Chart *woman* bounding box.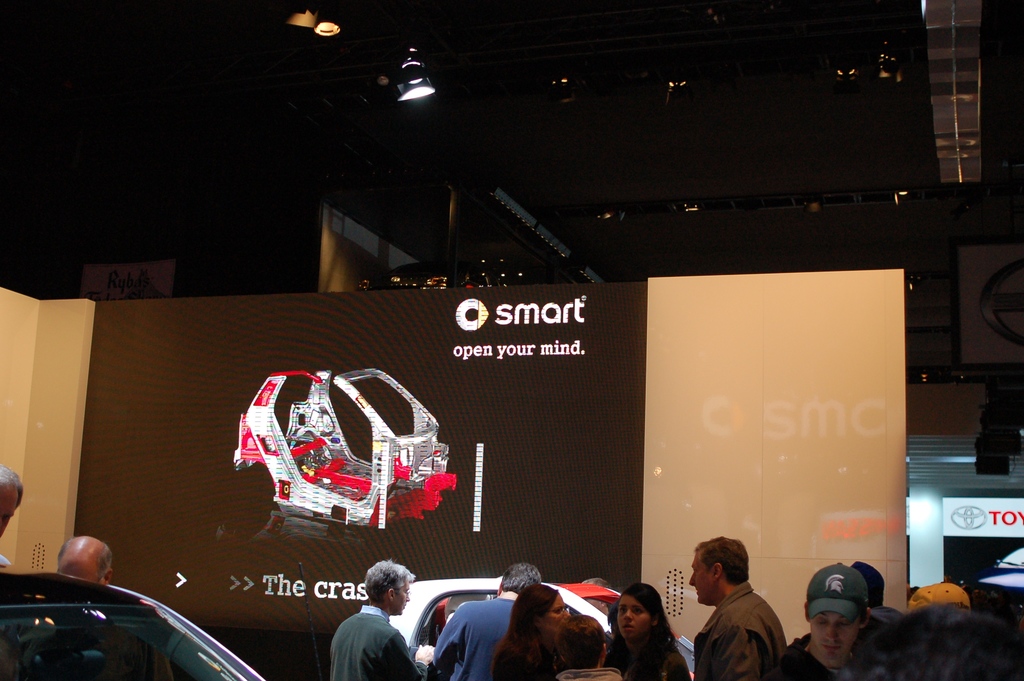
Charted: (x1=488, y1=583, x2=573, y2=679).
